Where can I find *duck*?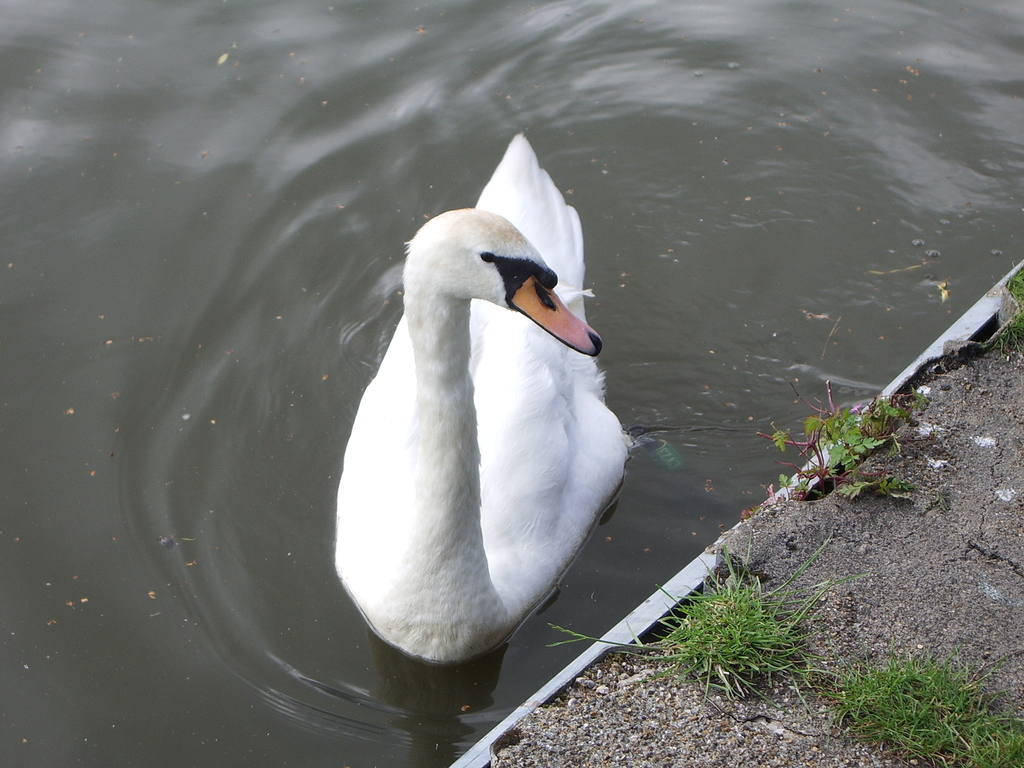
You can find it at <bbox>317, 185, 640, 673</bbox>.
